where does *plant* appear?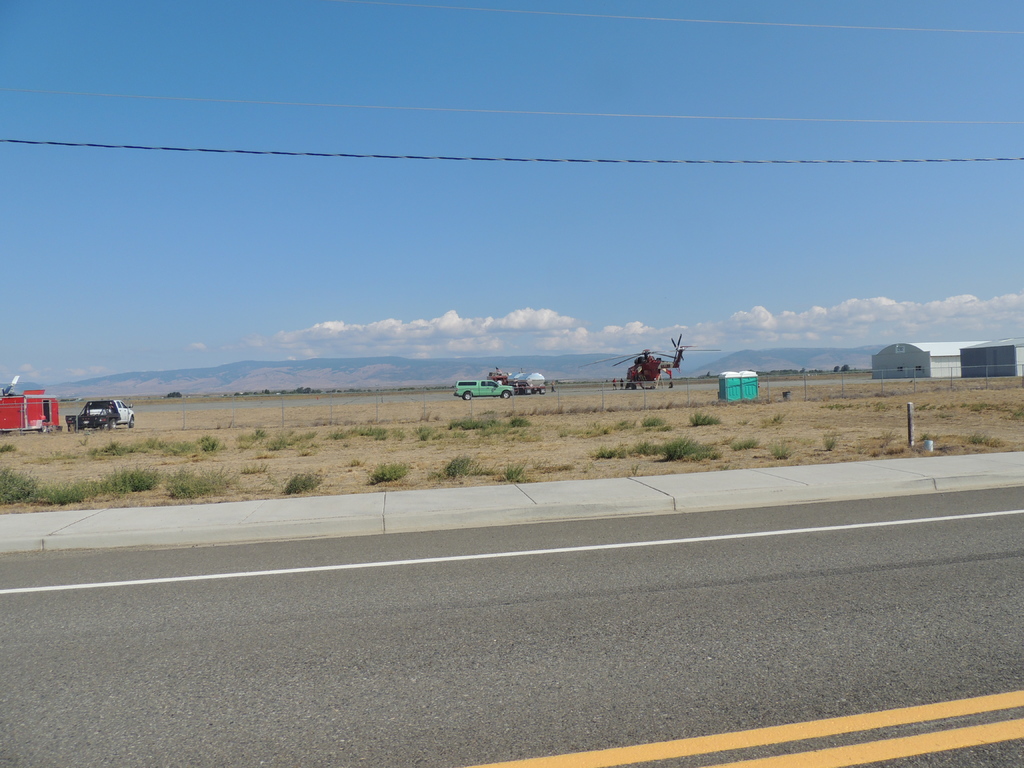
Appears at BBox(732, 433, 759, 451).
